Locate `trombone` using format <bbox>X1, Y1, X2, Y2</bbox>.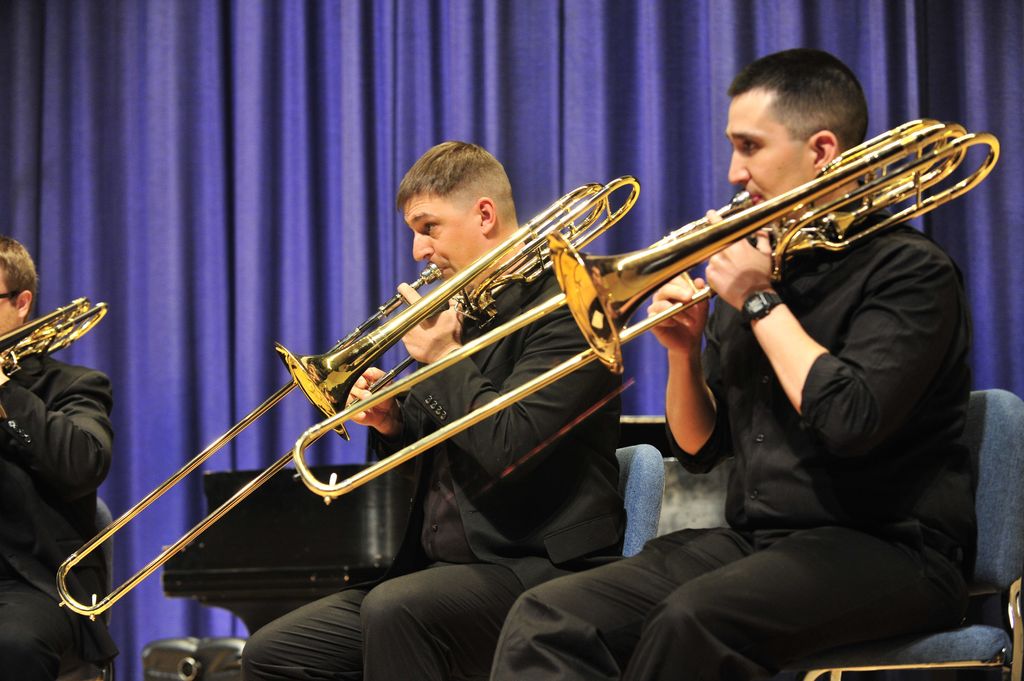
<bbox>296, 113, 1004, 502</bbox>.
